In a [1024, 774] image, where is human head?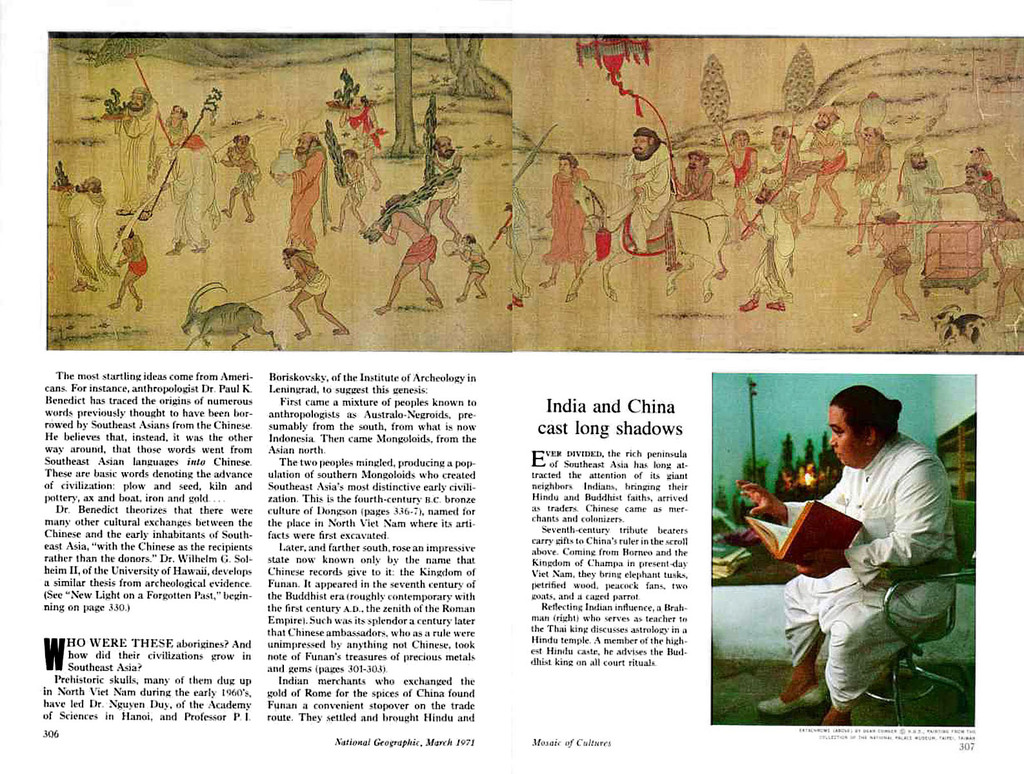
556:155:578:179.
